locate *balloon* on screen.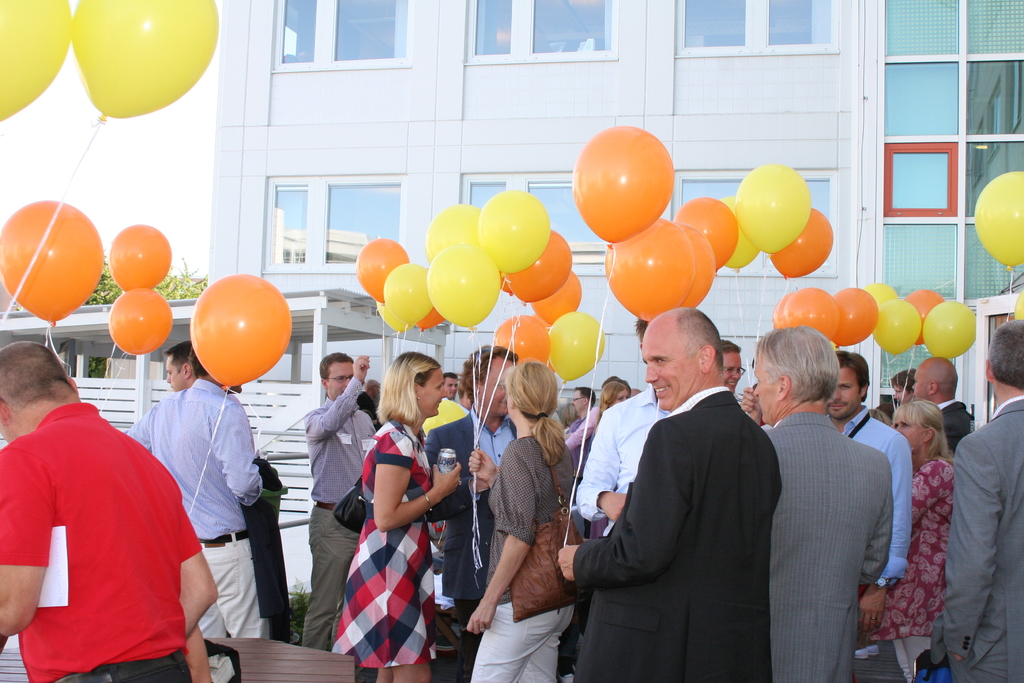
On screen at rect(354, 239, 405, 300).
